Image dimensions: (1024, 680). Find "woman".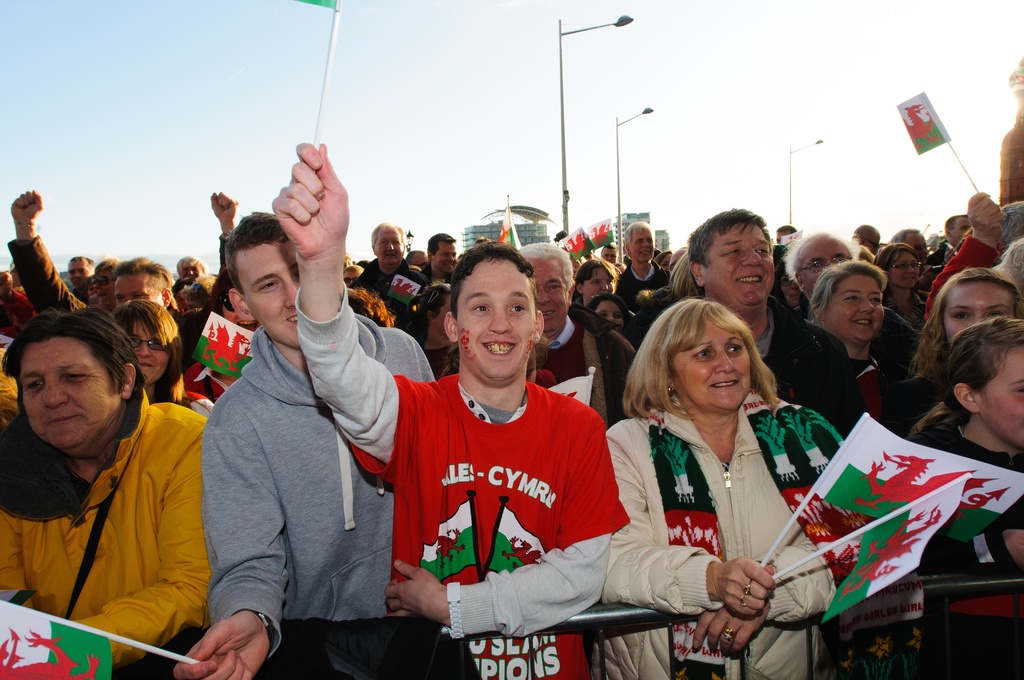
870, 241, 934, 334.
